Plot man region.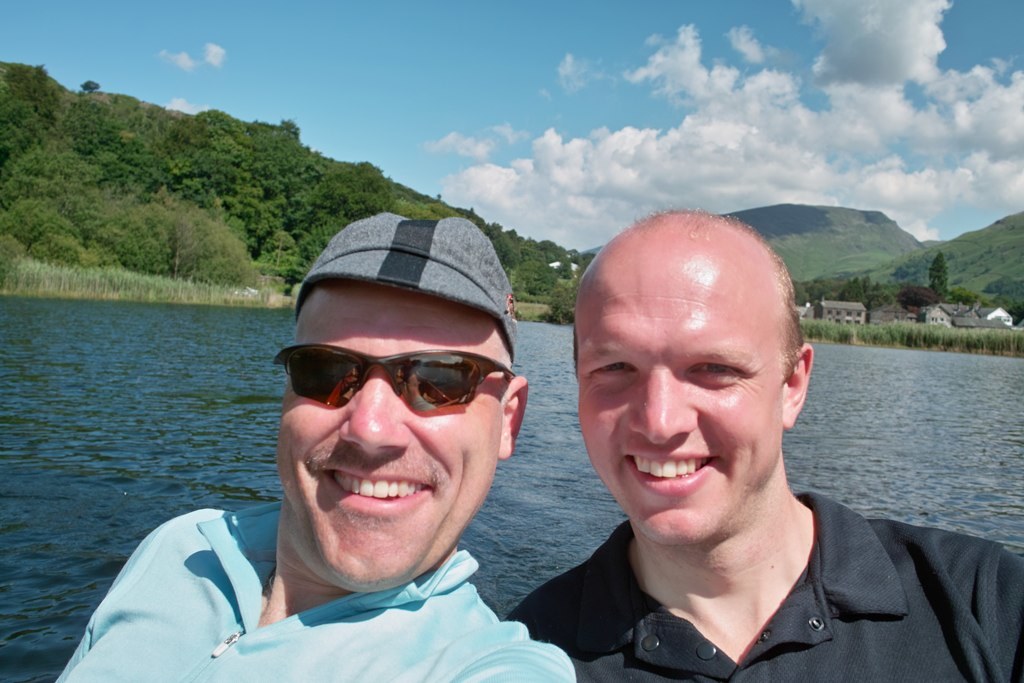
Plotted at pyautogui.locateOnScreen(482, 210, 994, 675).
